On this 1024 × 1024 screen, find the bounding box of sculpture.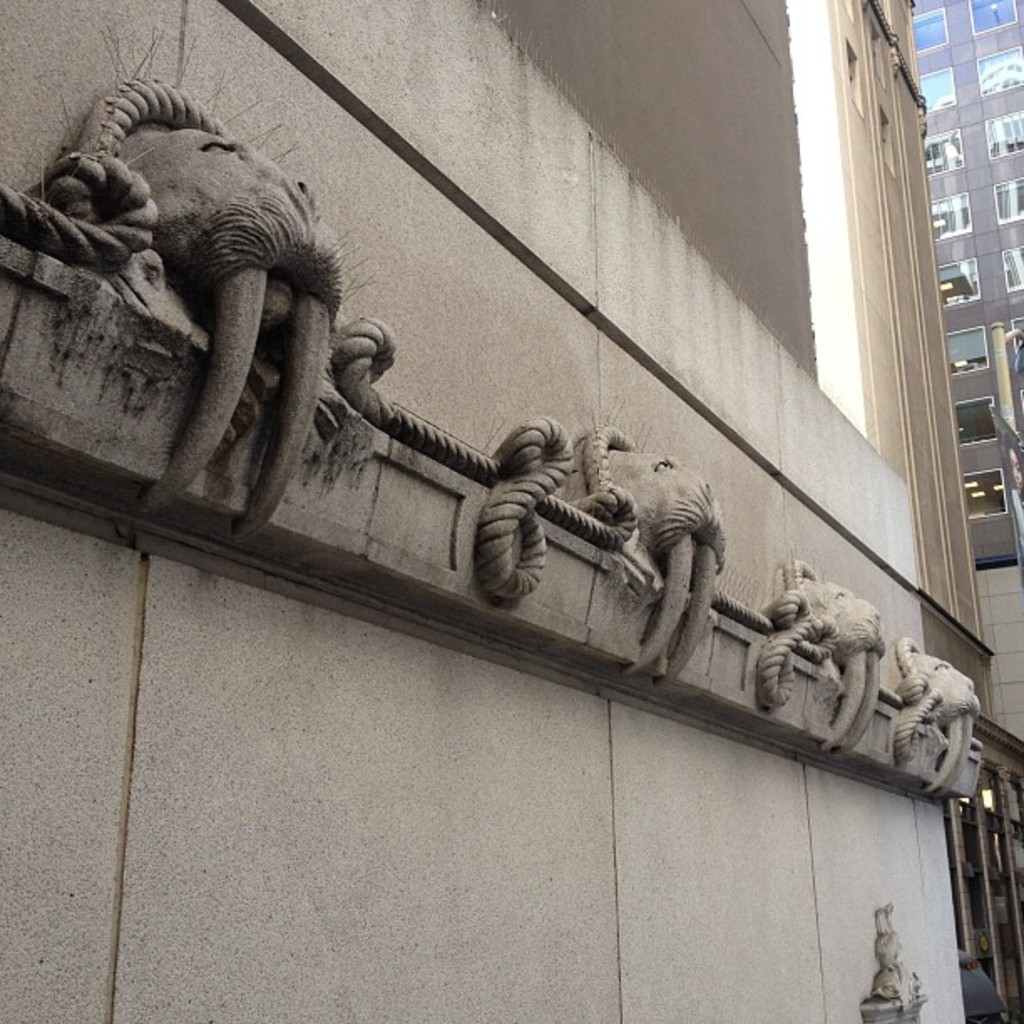
Bounding box: <bbox>547, 428, 694, 703</bbox>.
